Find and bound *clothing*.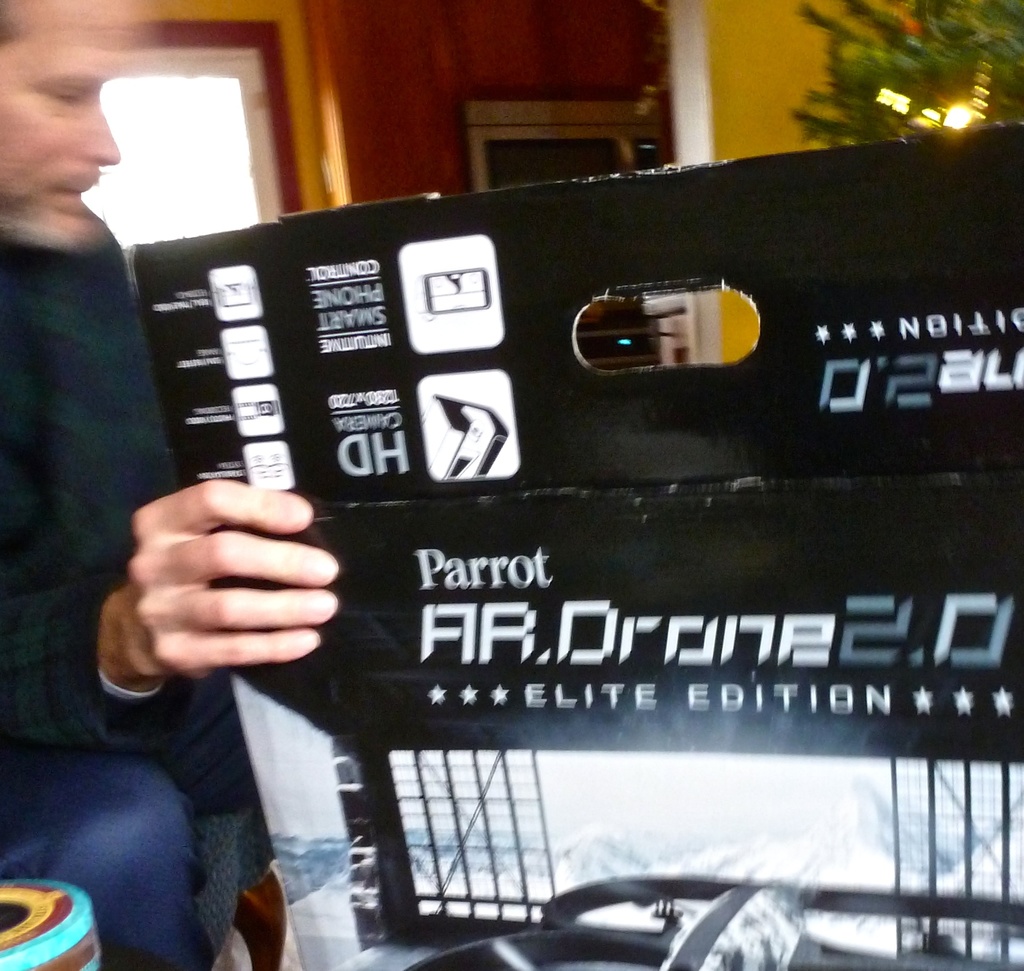
Bound: 7,258,255,959.
